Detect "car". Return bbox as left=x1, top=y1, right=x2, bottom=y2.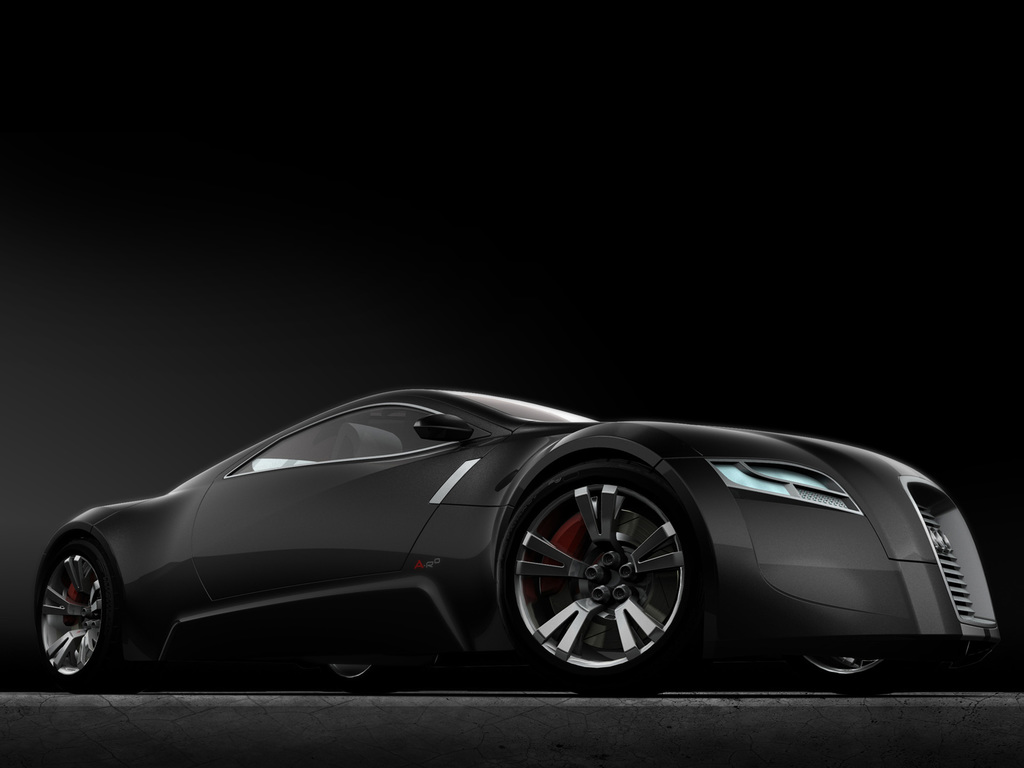
left=29, top=383, right=1009, bottom=696.
